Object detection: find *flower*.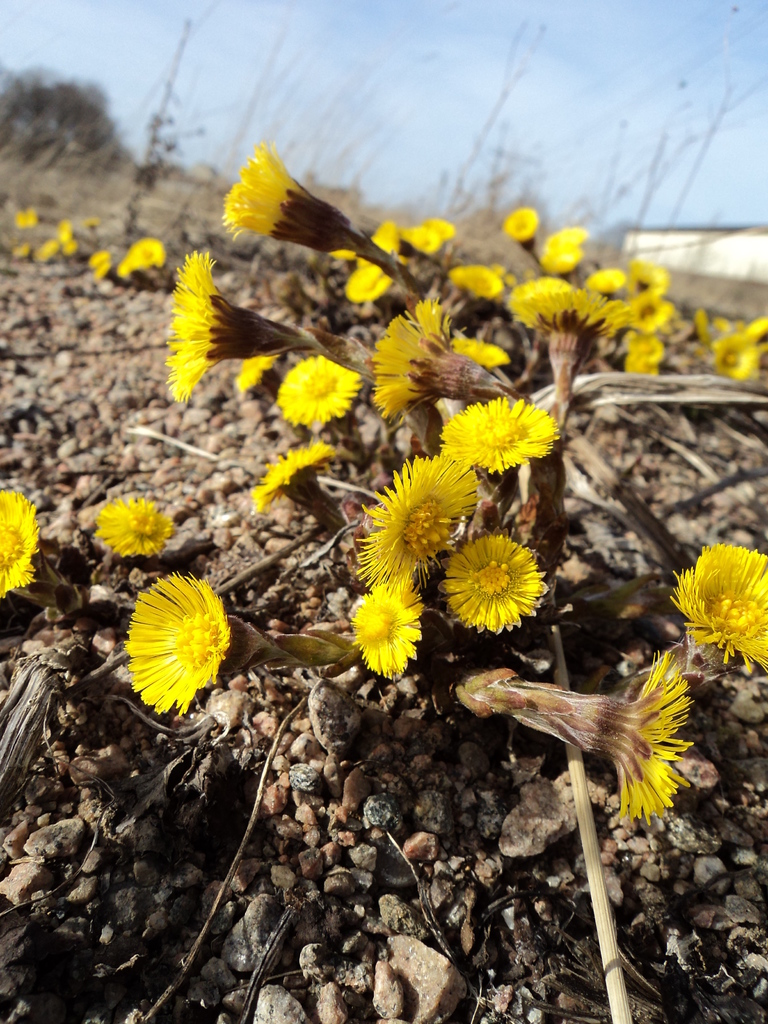
locate(369, 217, 402, 257).
